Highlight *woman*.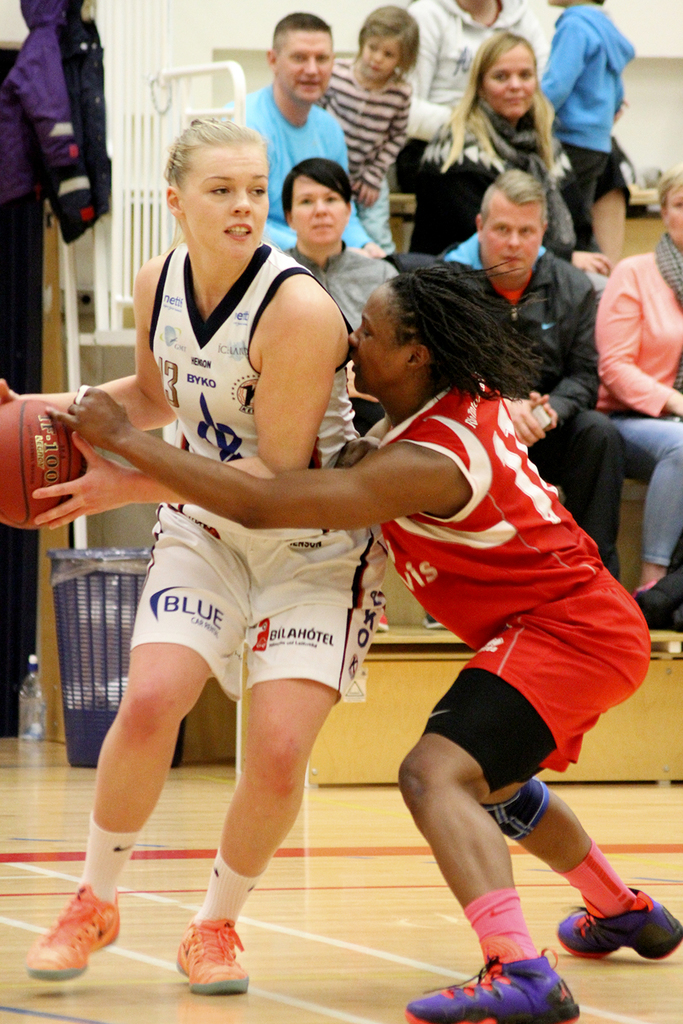
Highlighted region: (431,38,570,226).
